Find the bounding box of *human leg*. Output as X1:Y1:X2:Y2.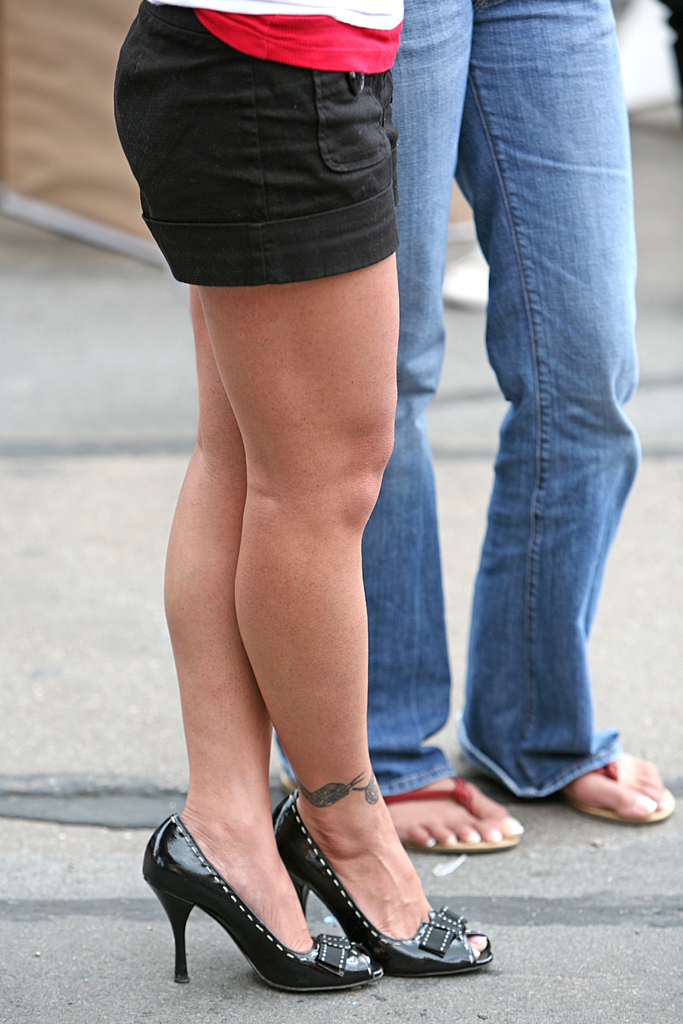
99:0:500:981.
